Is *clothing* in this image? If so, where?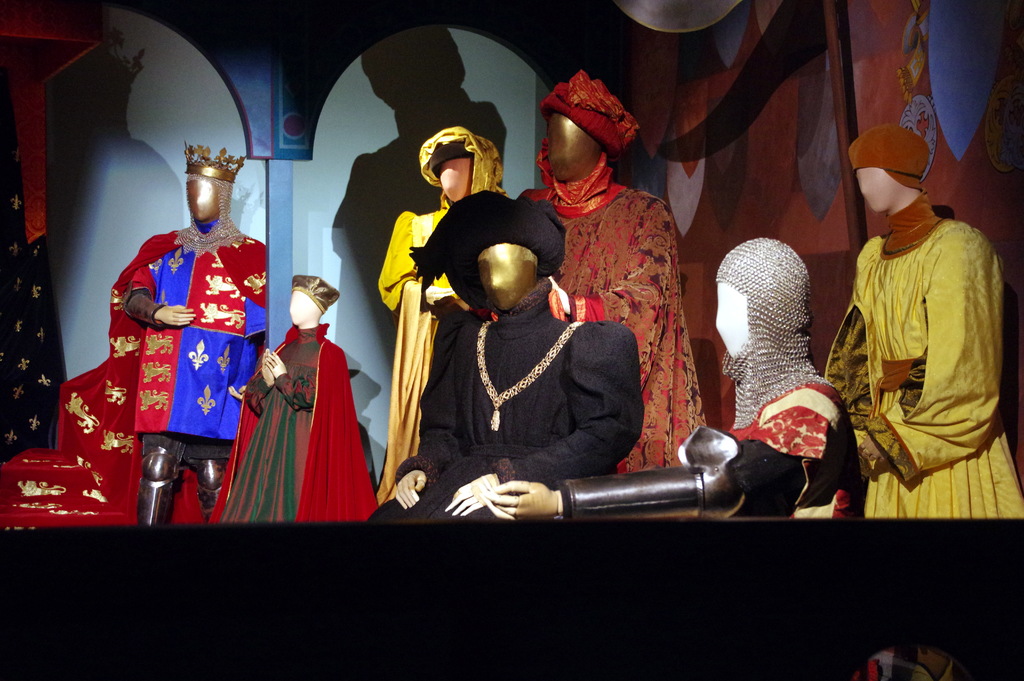
Yes, at 521, 78, 696, 465.
